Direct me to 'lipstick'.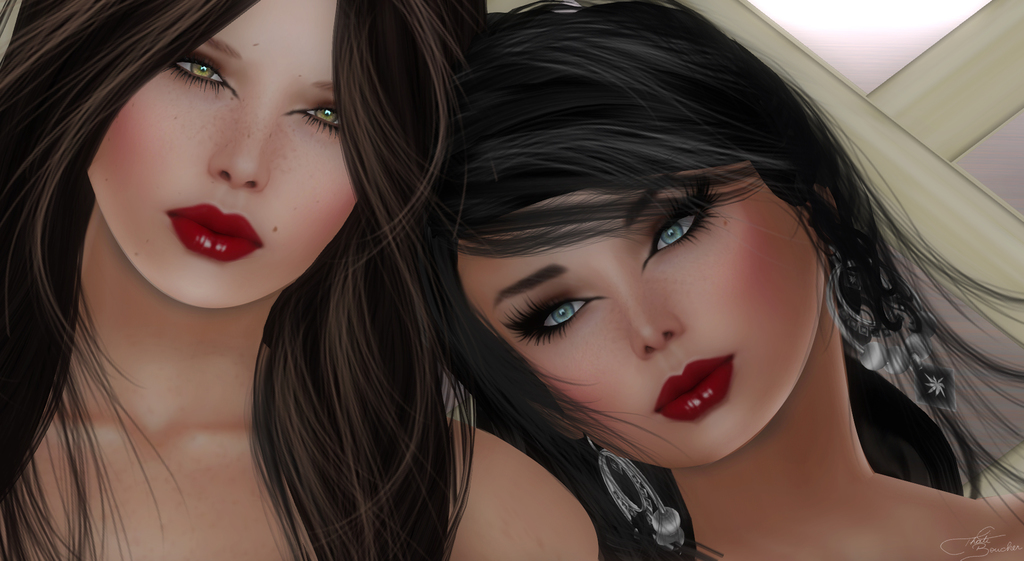
Direction: rect(655, 354, 737, 427).
